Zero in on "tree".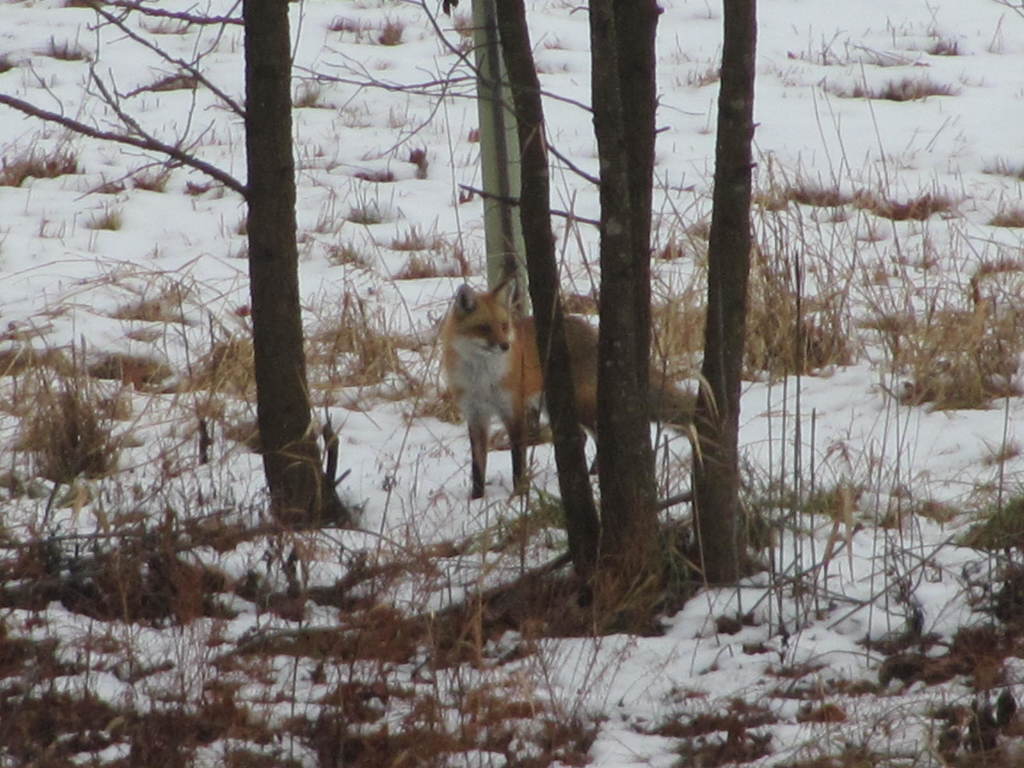
Zeroed in: (left=480, top=0, right=783, bottom=605).
